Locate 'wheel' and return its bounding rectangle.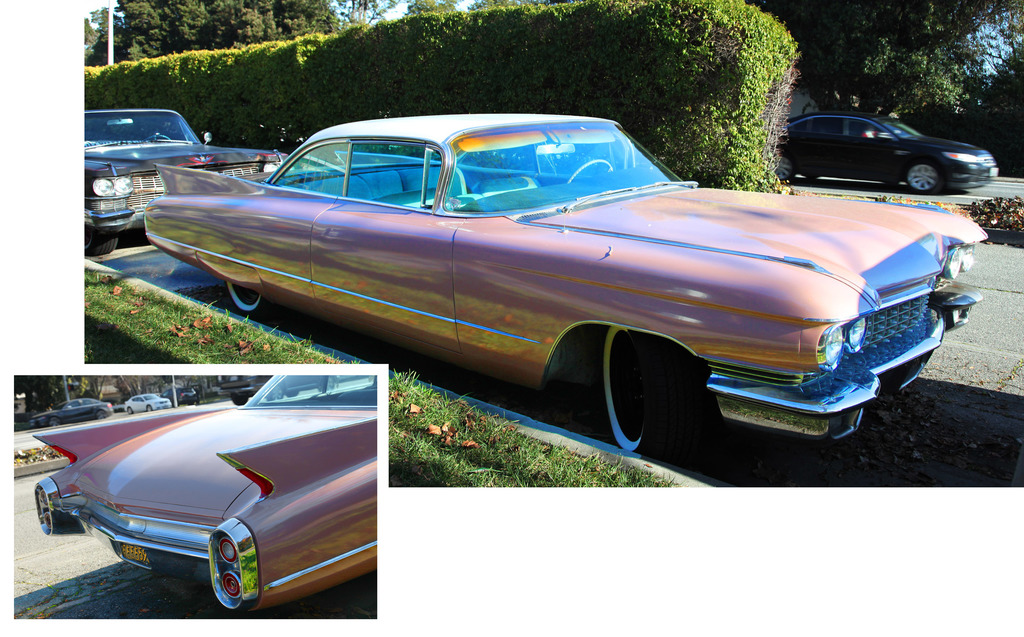
region(907, 165, 949, 203).
